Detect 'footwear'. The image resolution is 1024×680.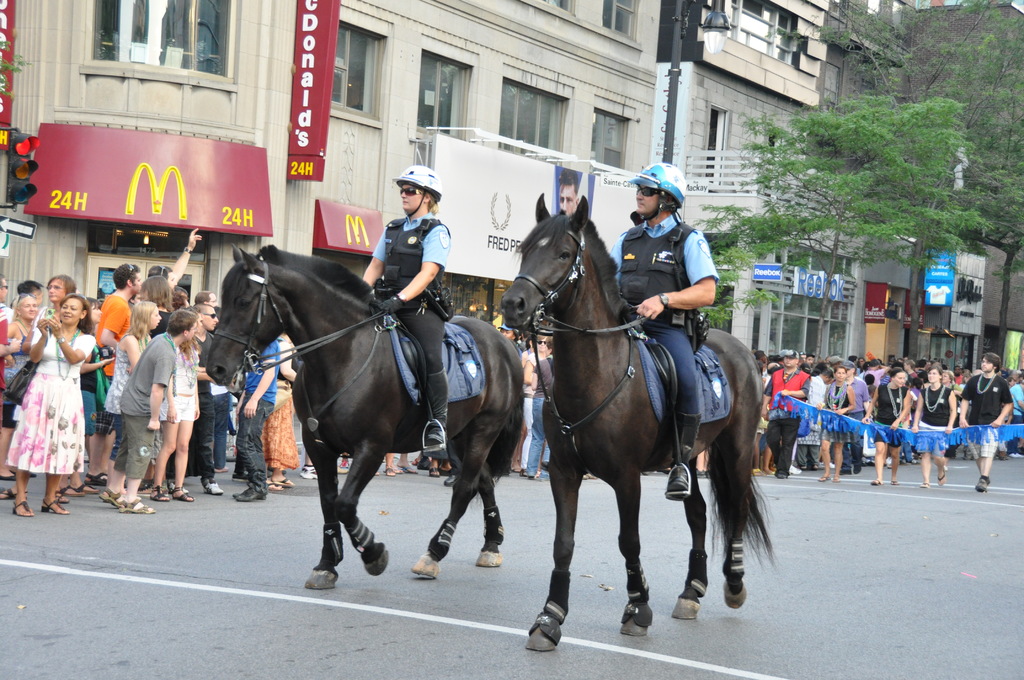
select_region(399, 465, 412, 476).
